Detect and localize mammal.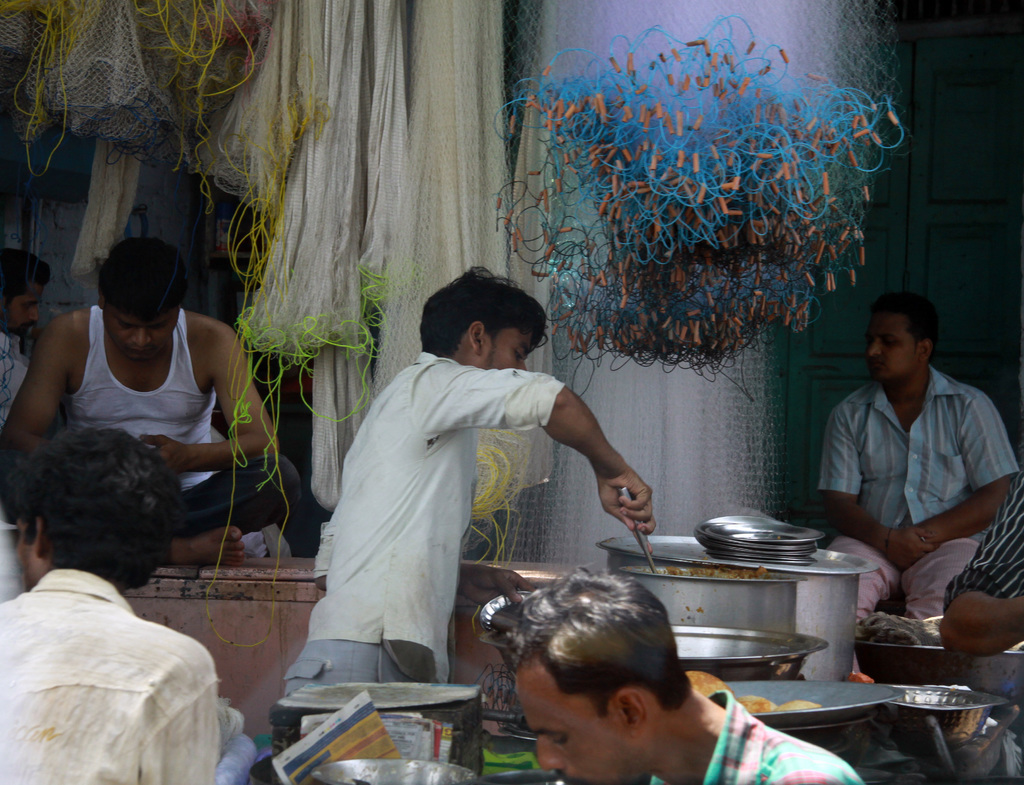
Localized at box=[0, 249, 52, 419].
